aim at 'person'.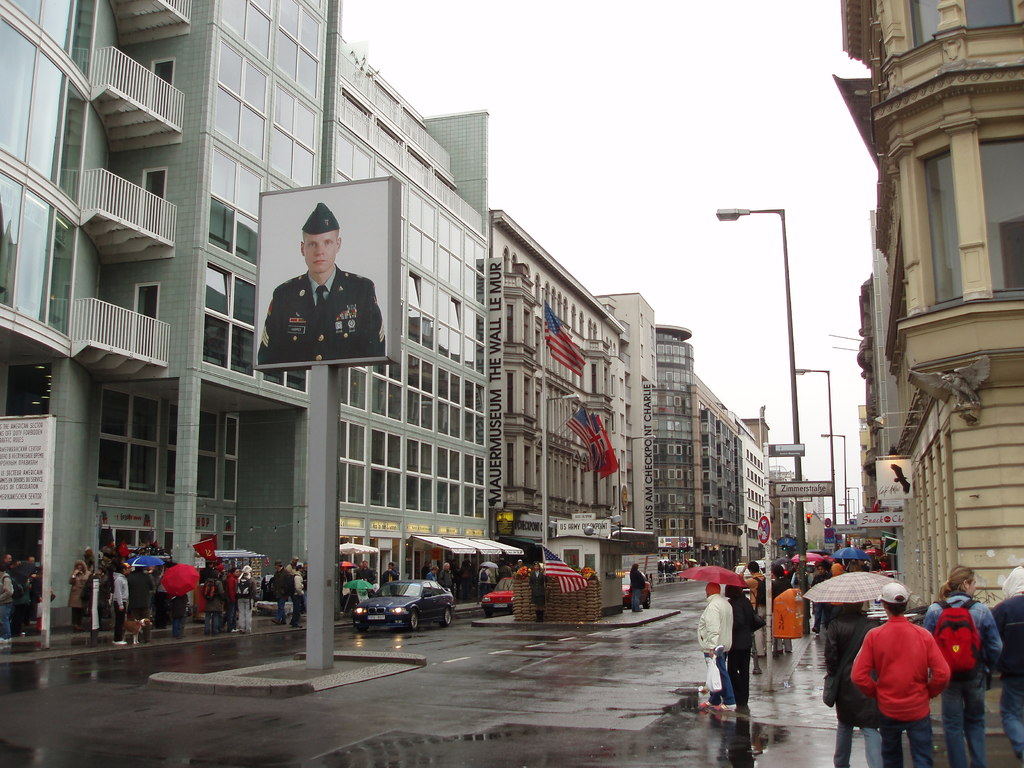
Aimed at region(851, 590, 952, 767).
